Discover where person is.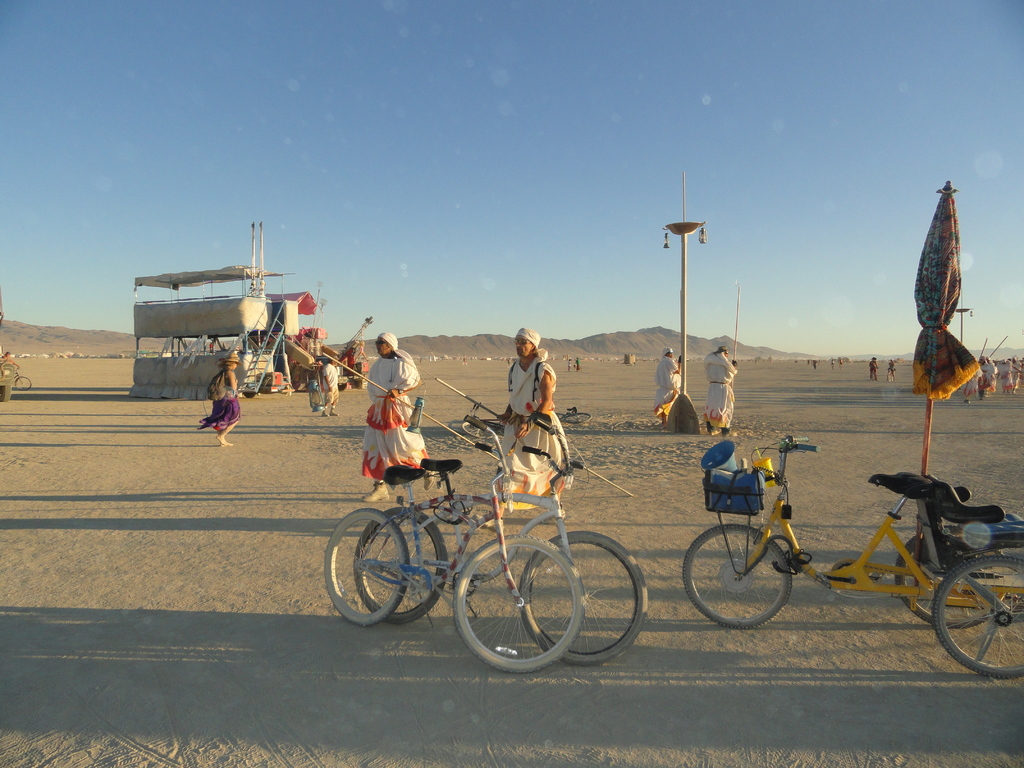
Discovered at [868,353,878,382].
